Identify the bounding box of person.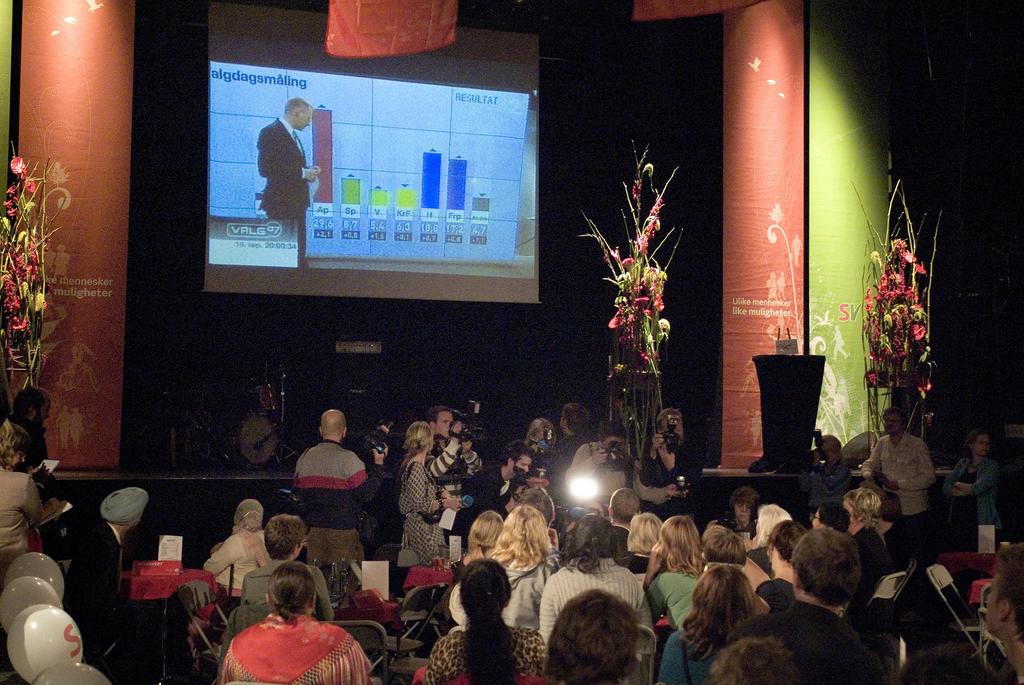
bbox=(644, 404, 694, 488).
